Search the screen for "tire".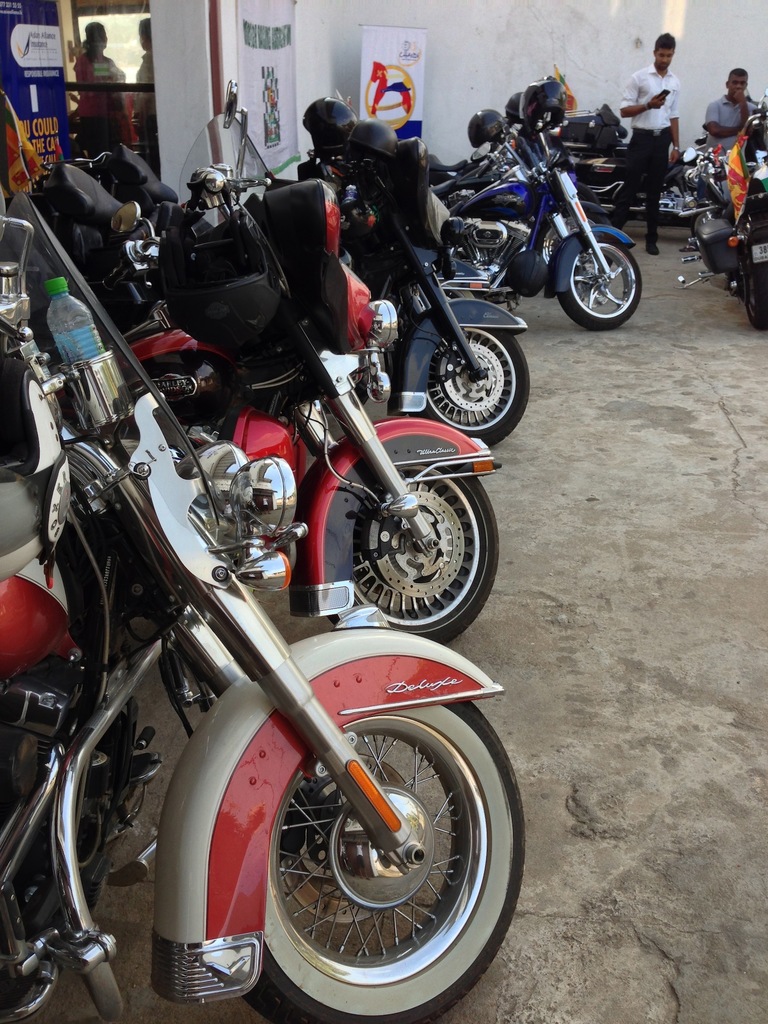
Found at <bbox>435, 277, 471, 300</bbox>.
